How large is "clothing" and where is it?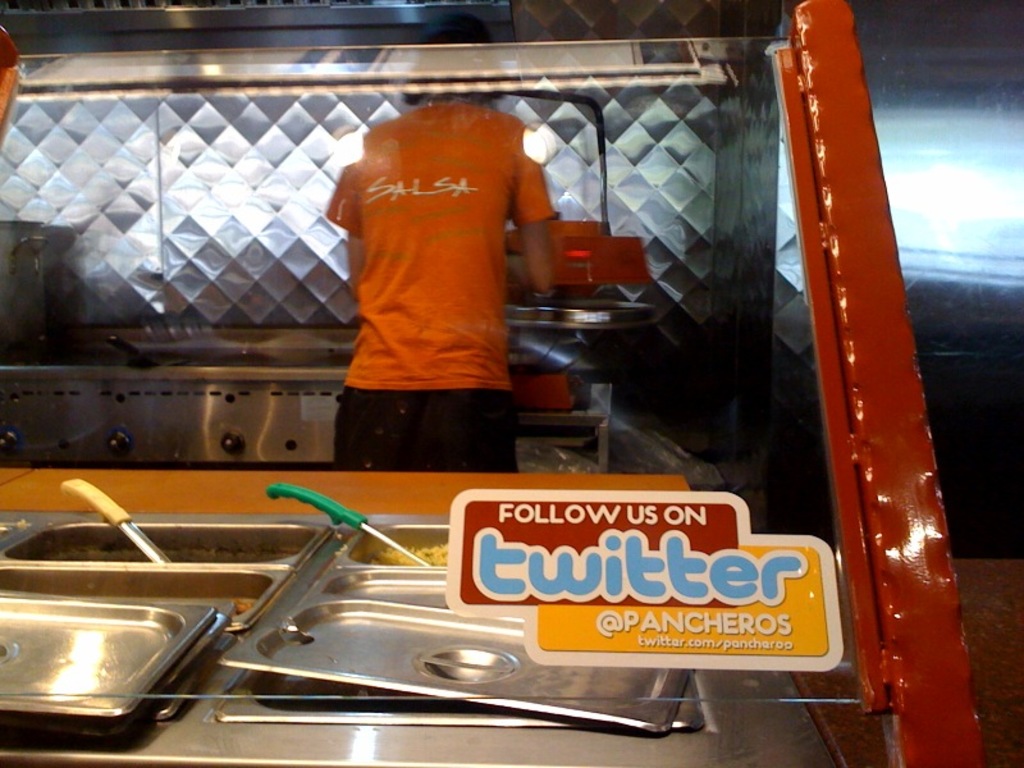
Bounding box: {"left": 315, "top": 101, "right": 557, "bottom": 430}.
